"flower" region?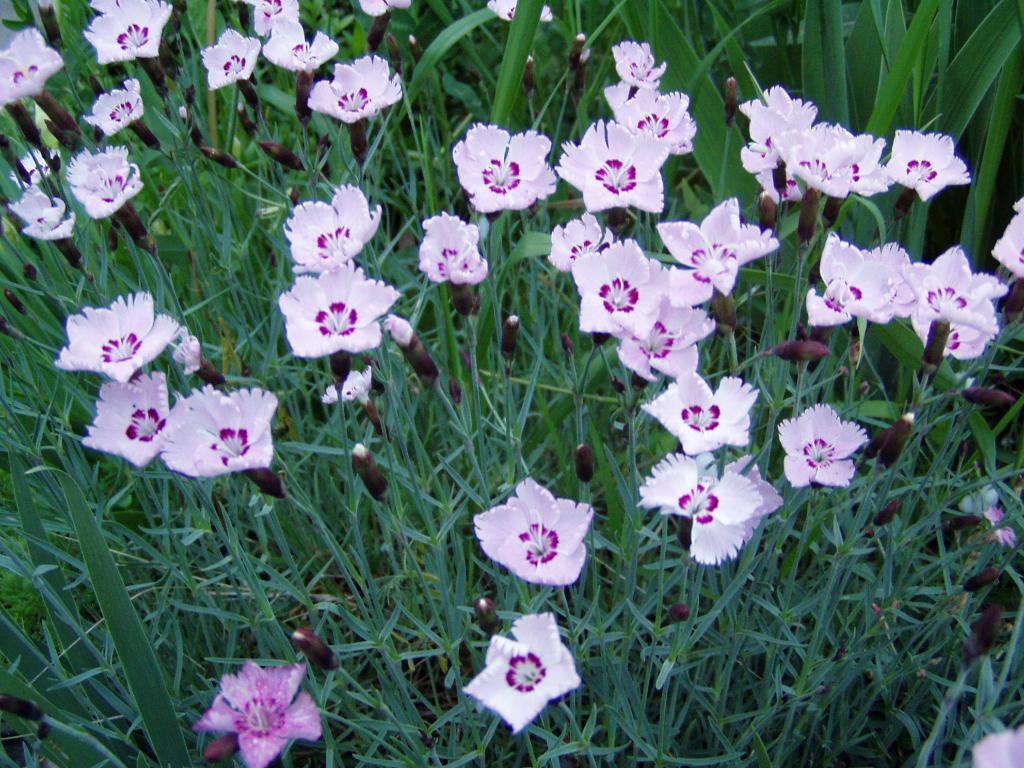
79,369,168,468
